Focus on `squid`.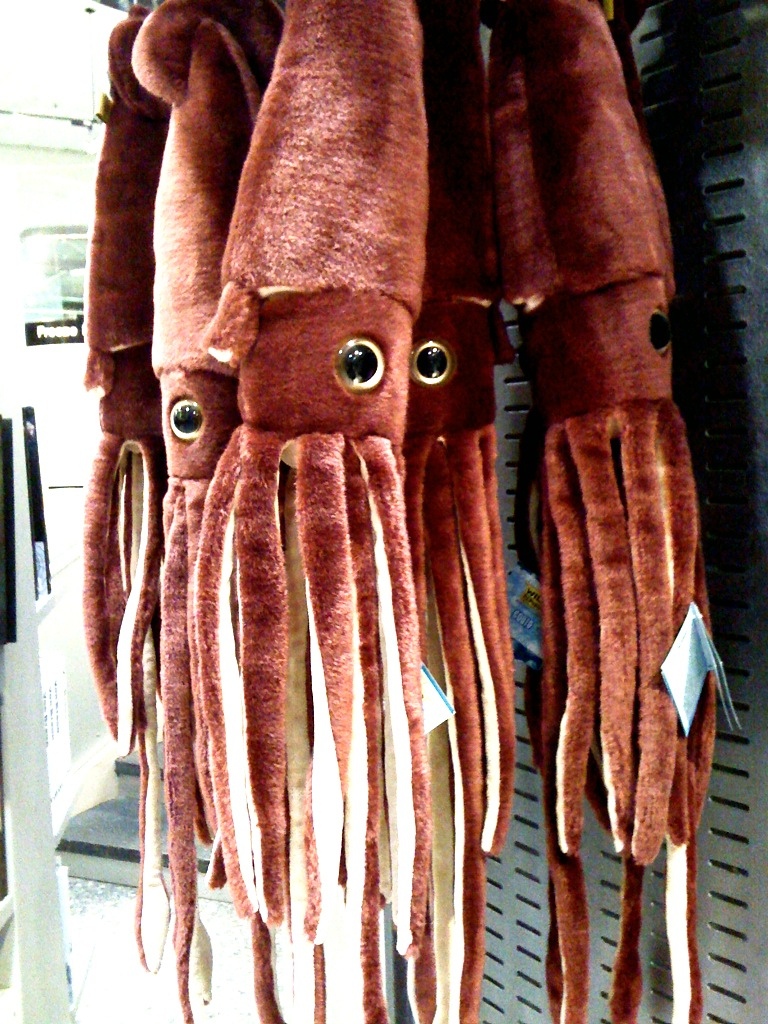
Focused at <bbox>192, 0, 422, 962</bbox>.
